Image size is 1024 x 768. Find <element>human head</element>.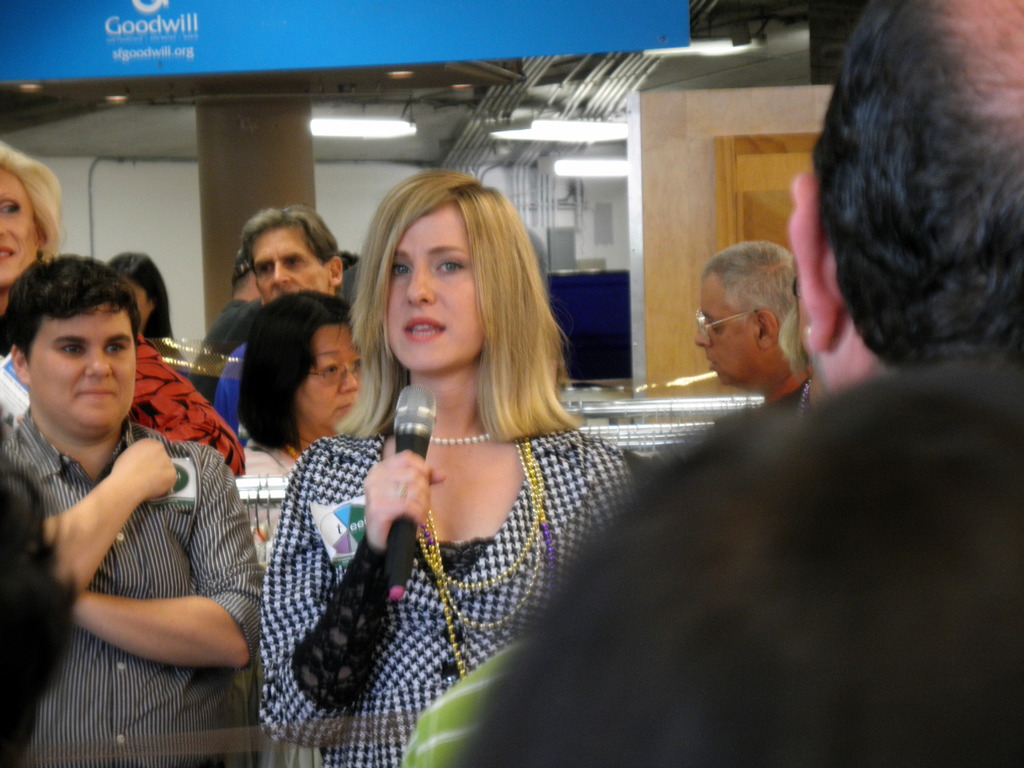
<box>372,172,528,372</box>.
